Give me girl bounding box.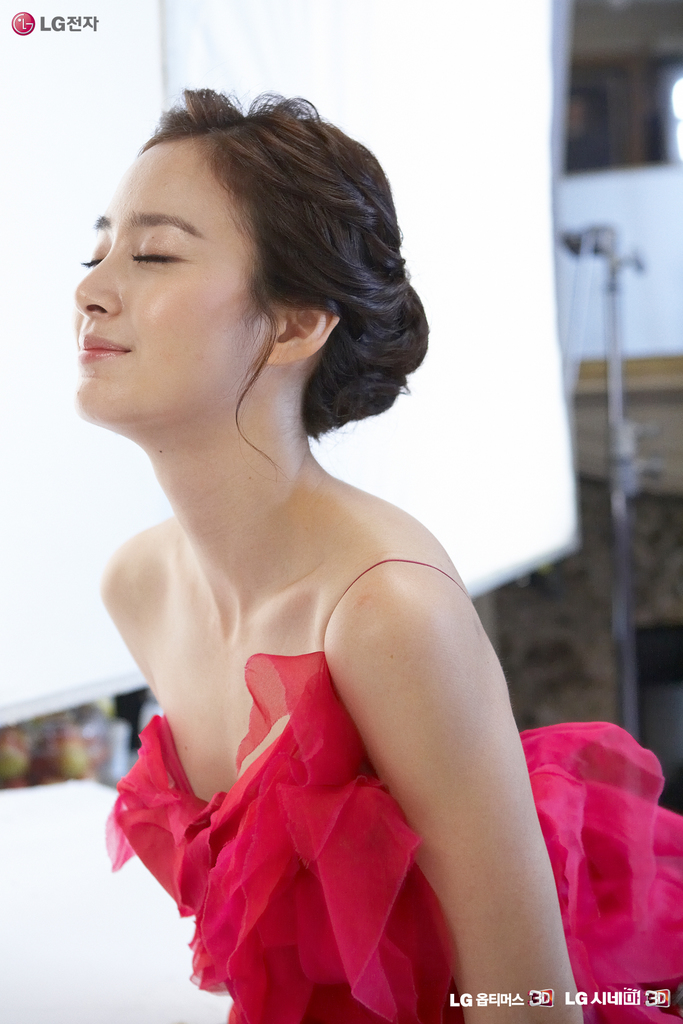
{"x1": 74, "y1": 83, "x2": 682, "y2": 1023}.
